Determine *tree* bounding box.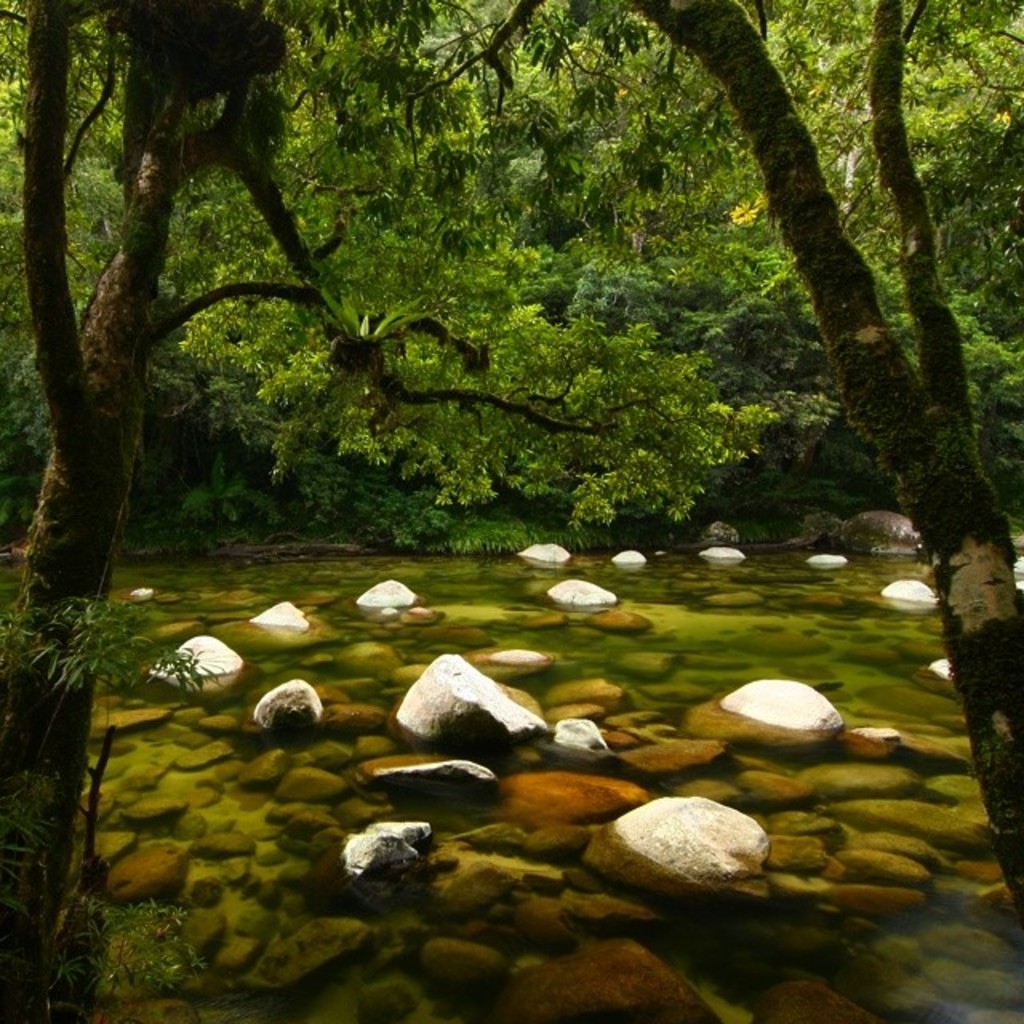
Determined: bbox=(0, 0, 846, 1022).
